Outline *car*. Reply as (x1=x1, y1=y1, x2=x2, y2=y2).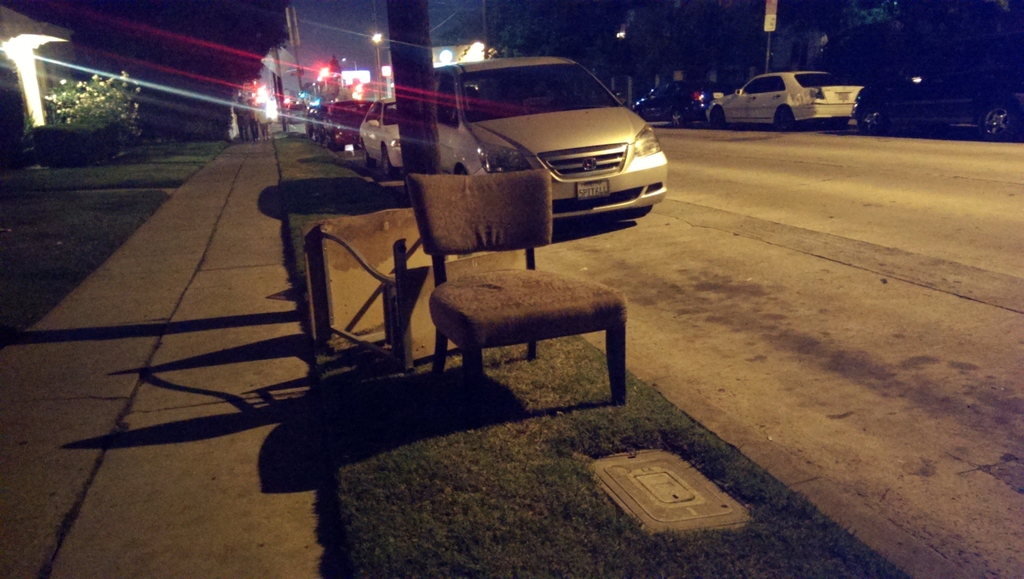
(x1=326, y1=95, x2=376, y2=145).
